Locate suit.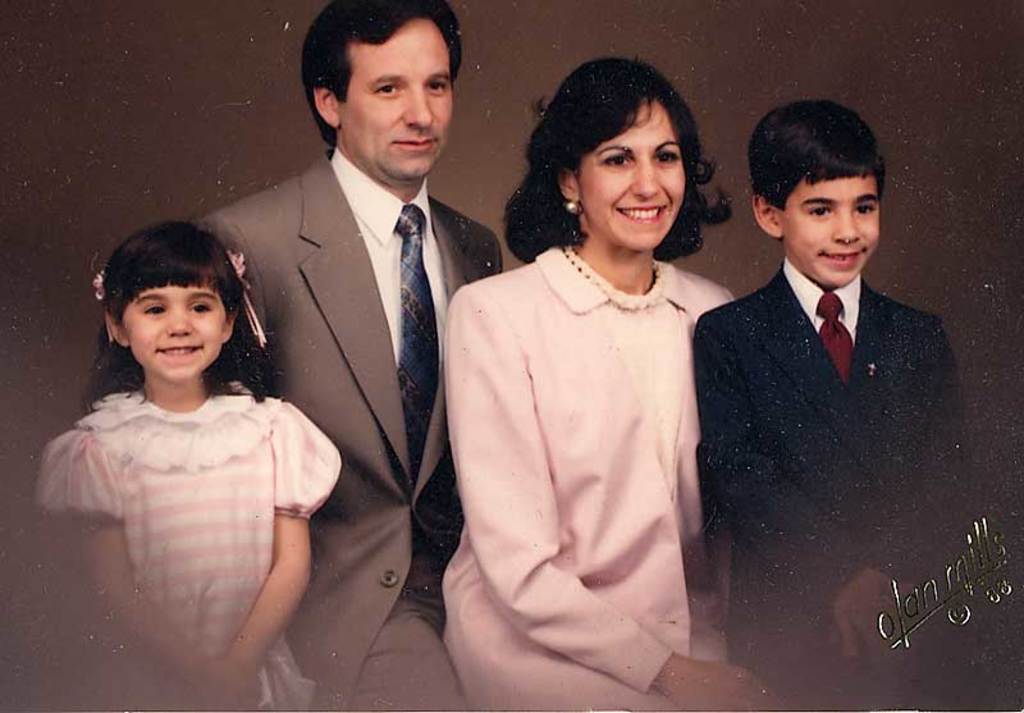
Bounding box: detection(193, 145, 503, 698).
